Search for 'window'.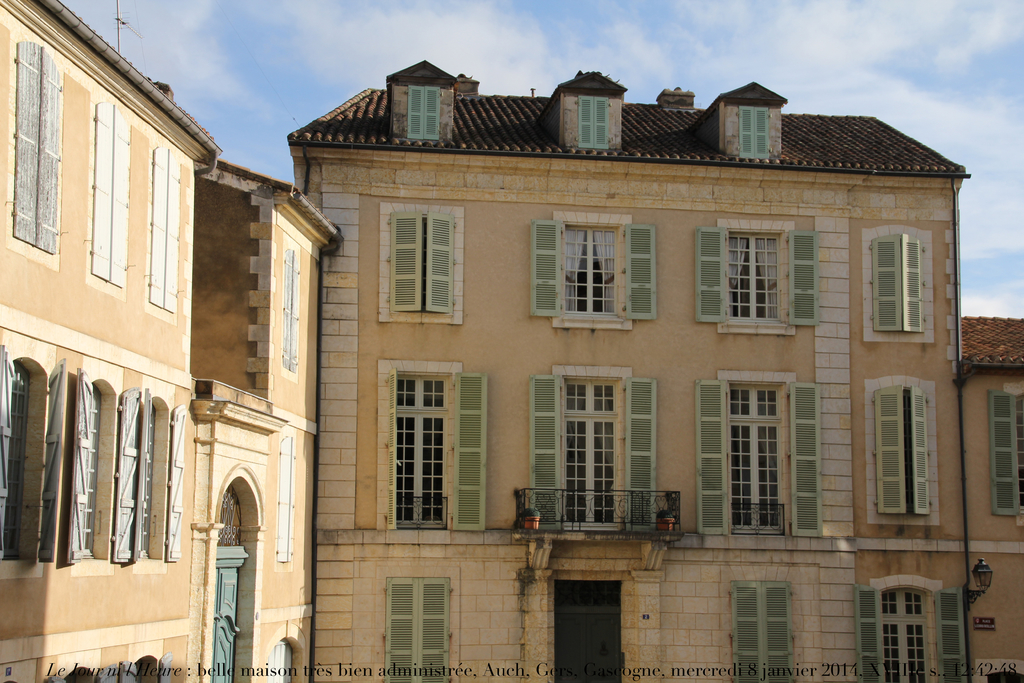
Found at [380, 573, 452, 682].
